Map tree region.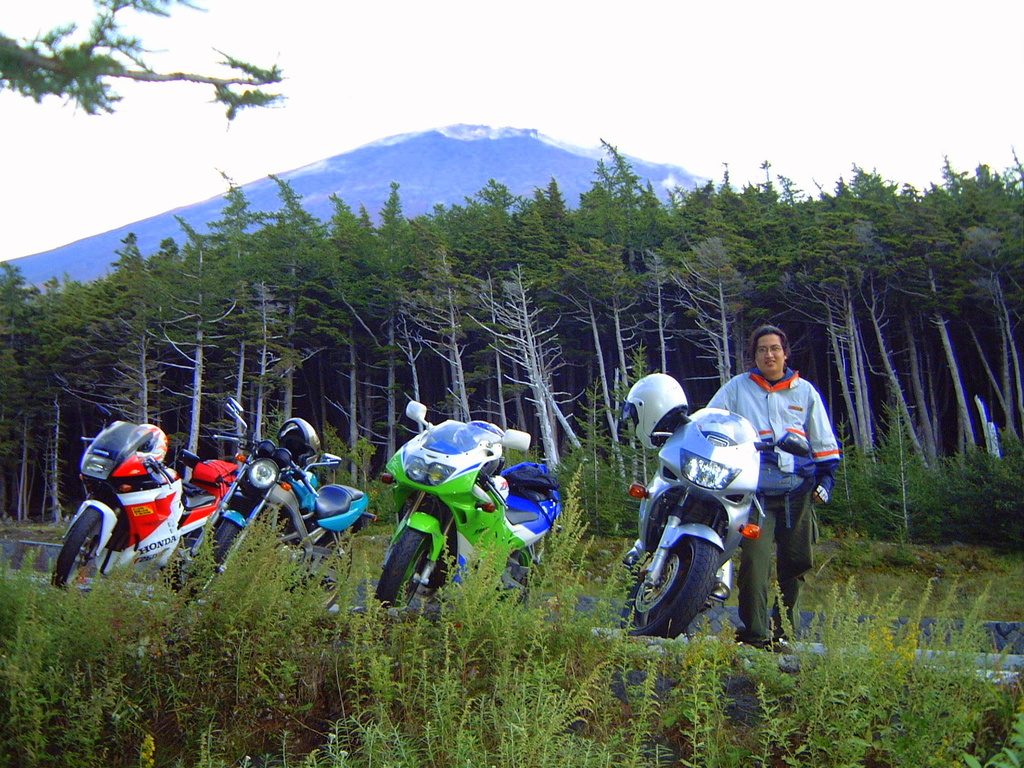
Mapped to box(0, 0, 284, 130).
